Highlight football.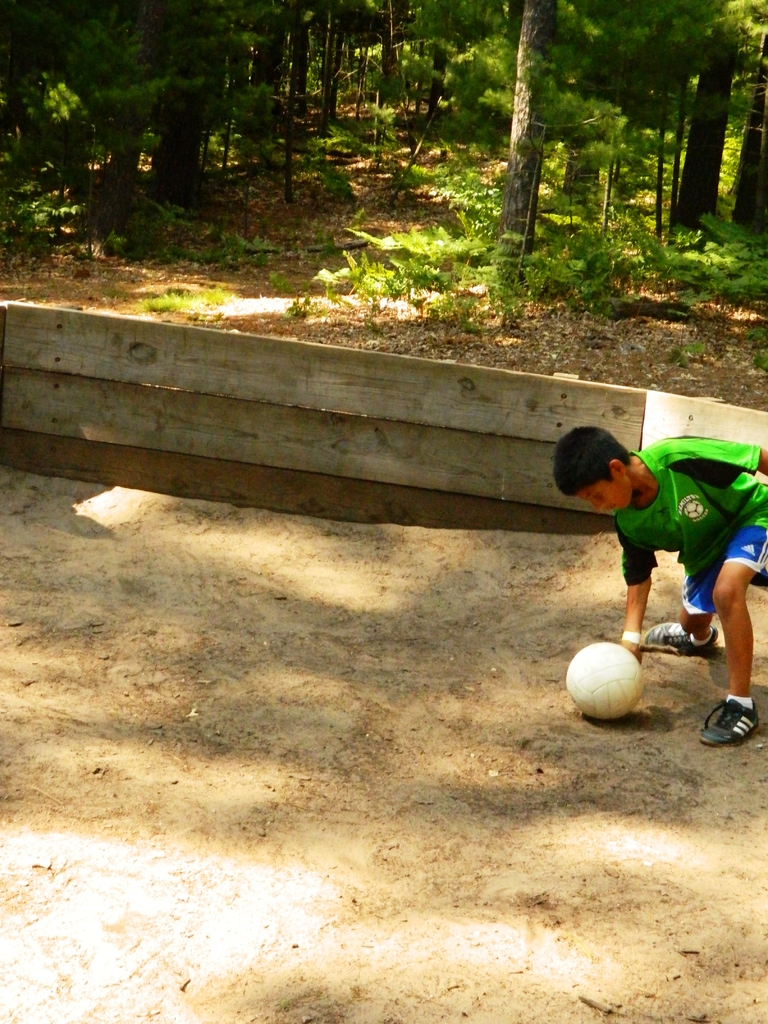
Highlighted region: select_region(564, 639, 650, 722).
